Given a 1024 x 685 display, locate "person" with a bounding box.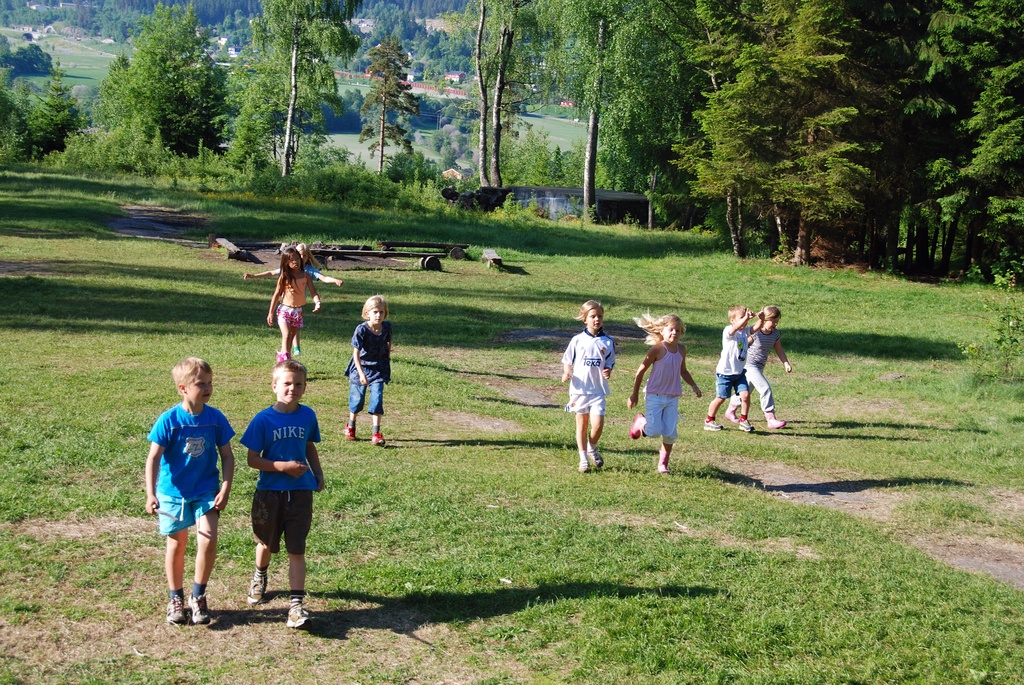
Located: left=557, top=297, right=618, bottom=479.
